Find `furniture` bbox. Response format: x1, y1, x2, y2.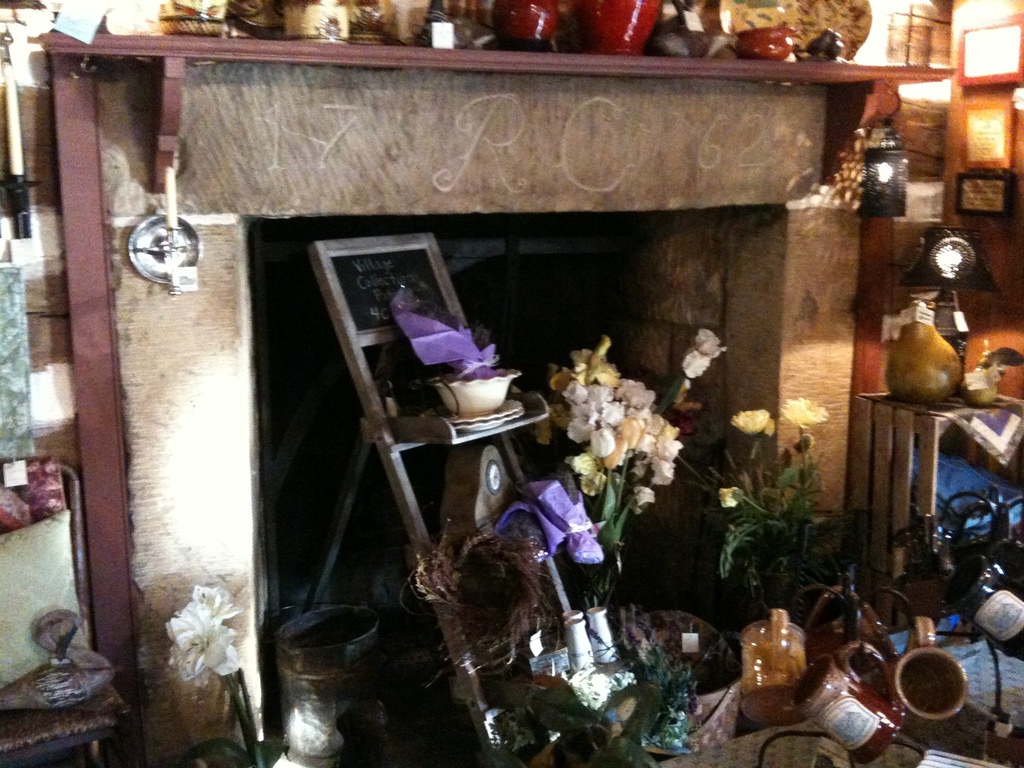
0, 460, 129, 767.
